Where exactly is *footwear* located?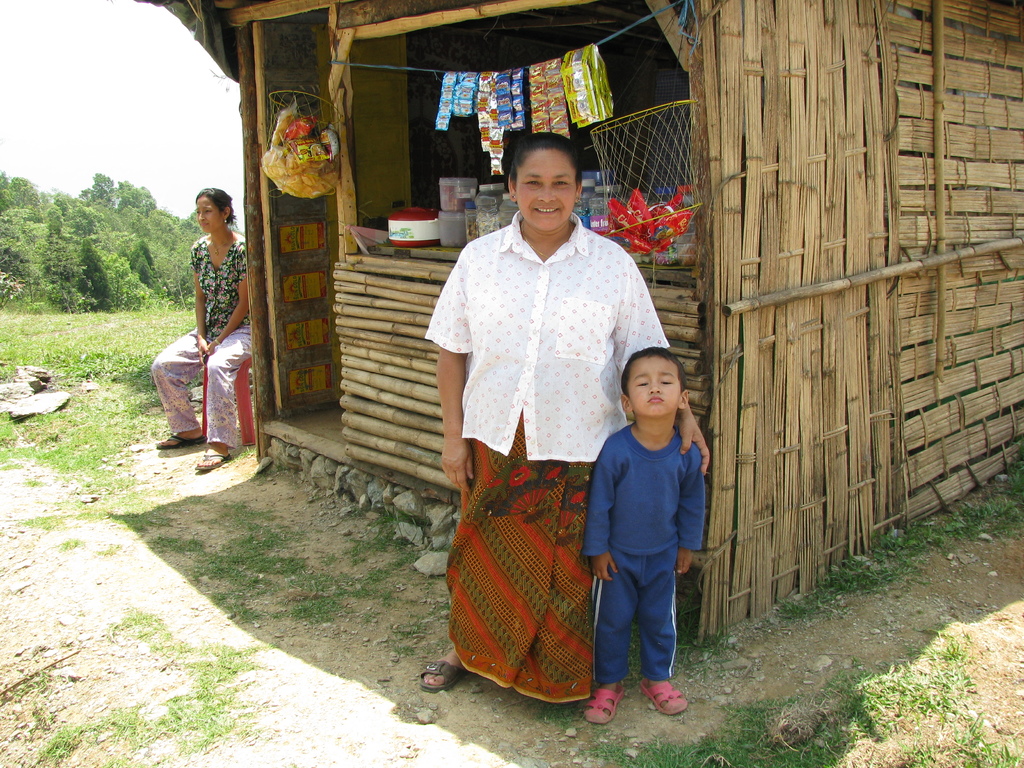
Its bounding box is x1=579 y1=682 x2=615 y2=726.
